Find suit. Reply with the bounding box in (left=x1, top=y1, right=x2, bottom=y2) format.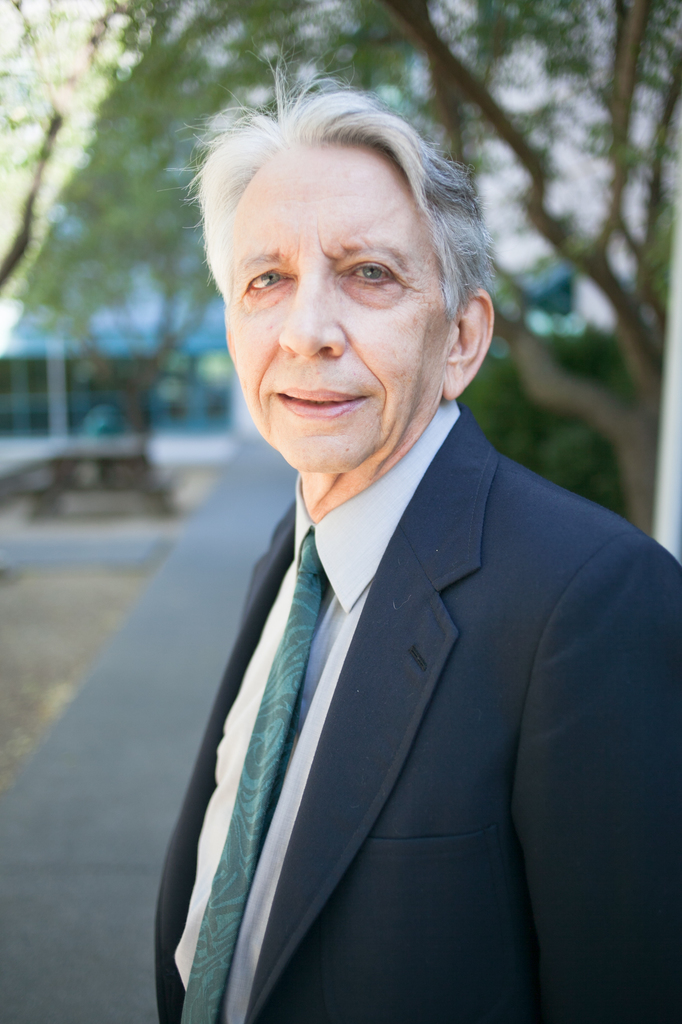
(left=111, top=217, right=679, bottom=1012).
